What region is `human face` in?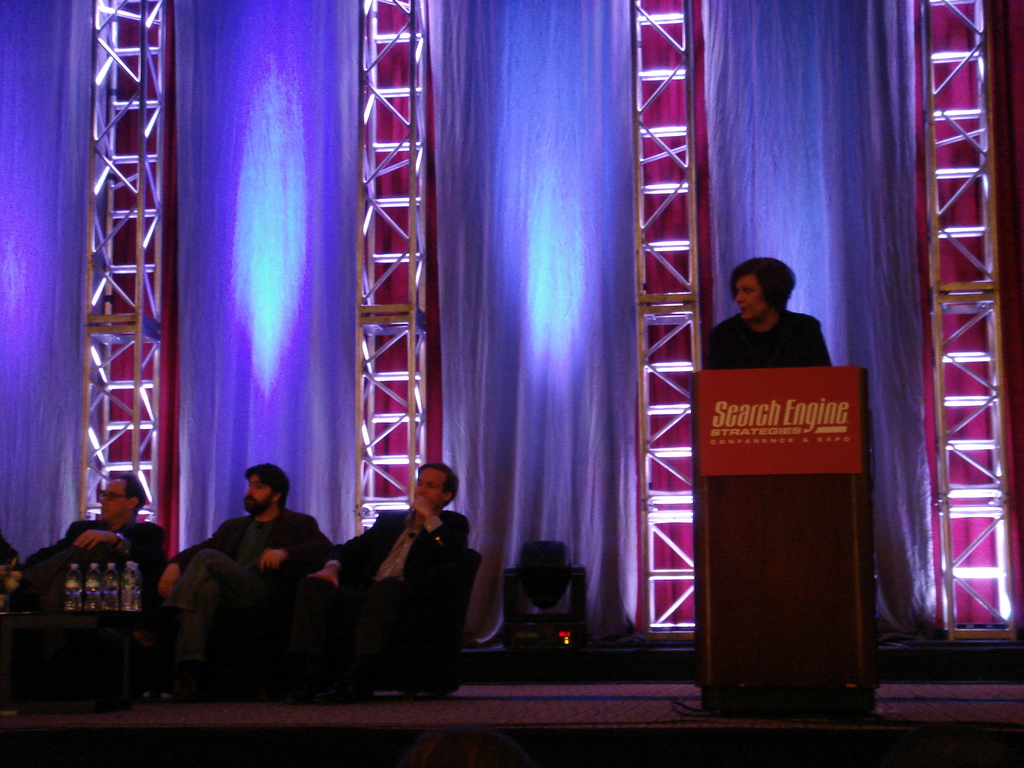
(96,479,127,522).
